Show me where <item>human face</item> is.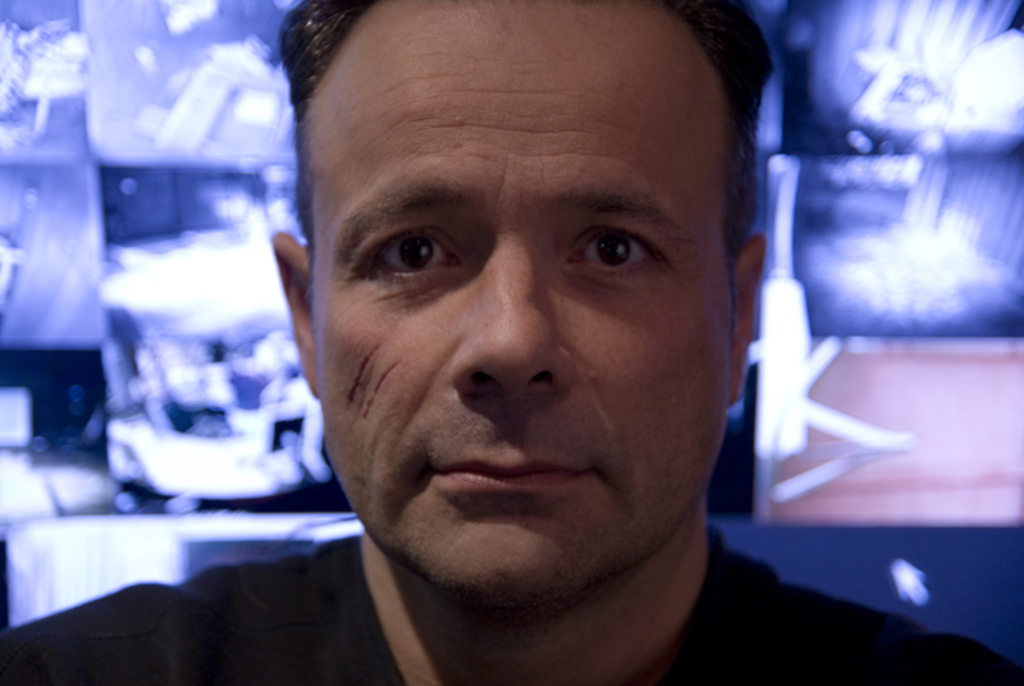
<item>human face</item> is at Rect(302, 0, 736, 599).
